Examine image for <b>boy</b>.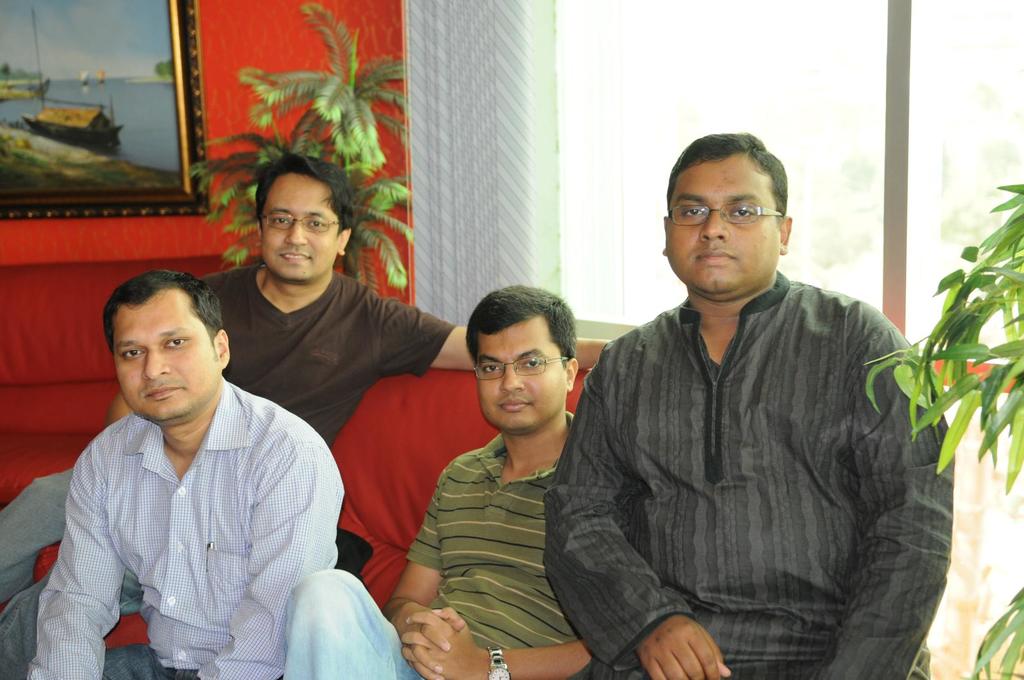
Examination result: (0, 151, 611, 679).
